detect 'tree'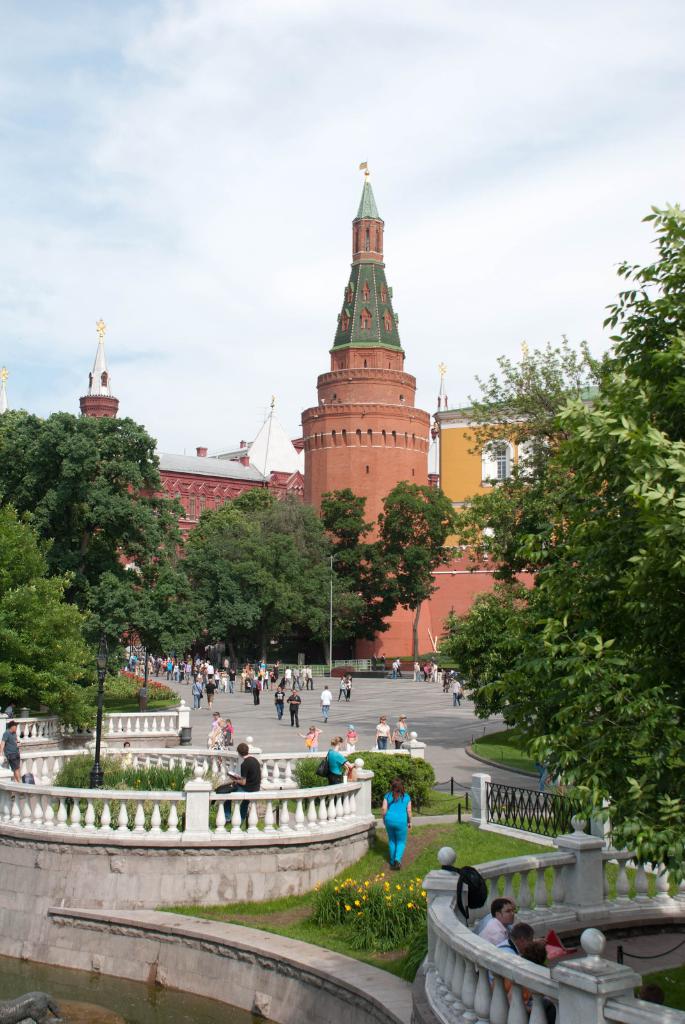
rect(453, 189, 684, 901)
